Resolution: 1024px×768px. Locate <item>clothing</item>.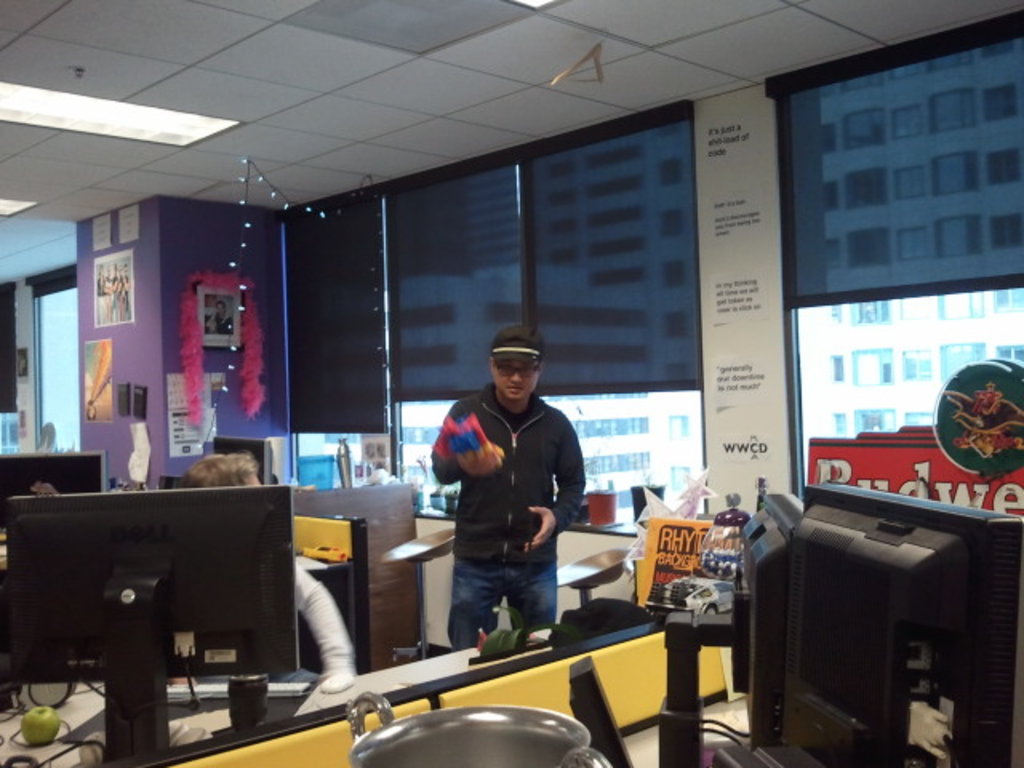
(426, 346, 584, 642).
